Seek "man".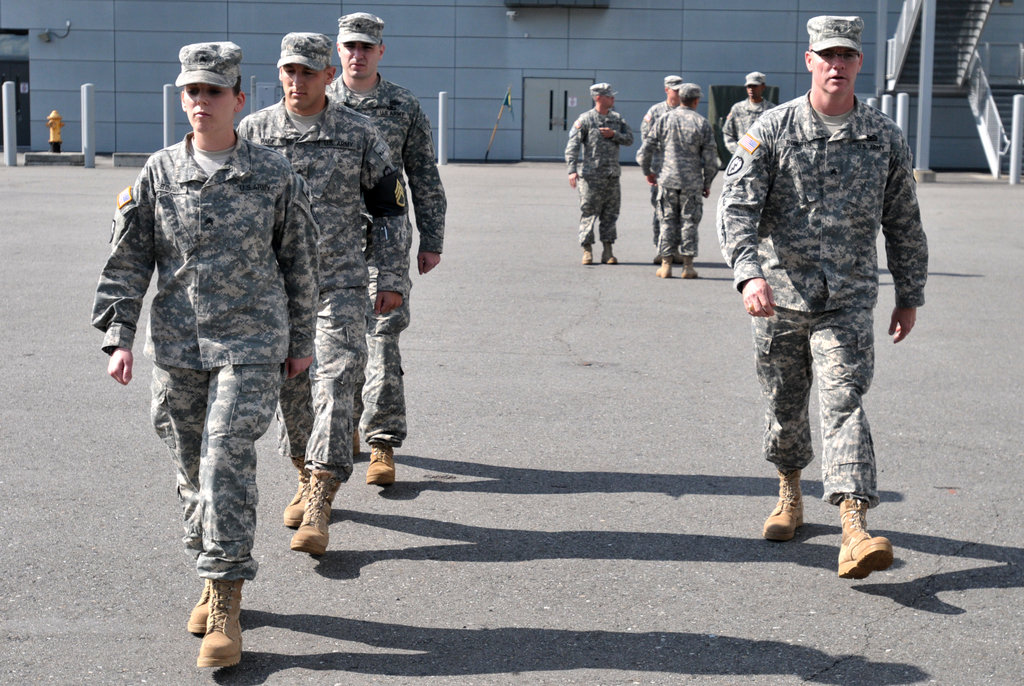
select_region(230, 31, 413, 555).
